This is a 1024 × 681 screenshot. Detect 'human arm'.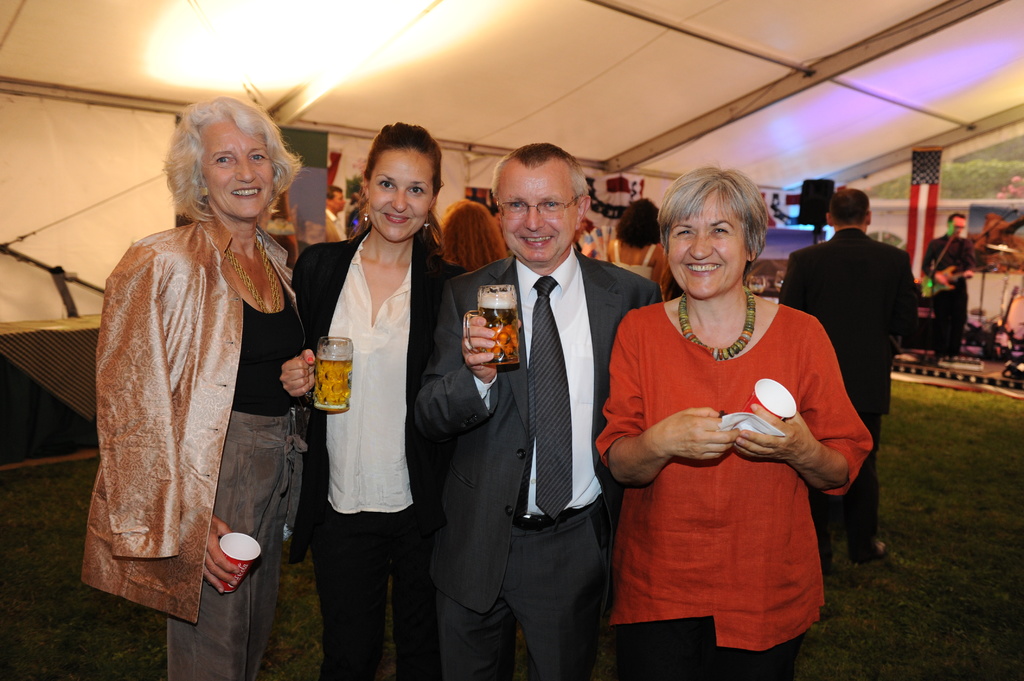
(595,303,737,490).
